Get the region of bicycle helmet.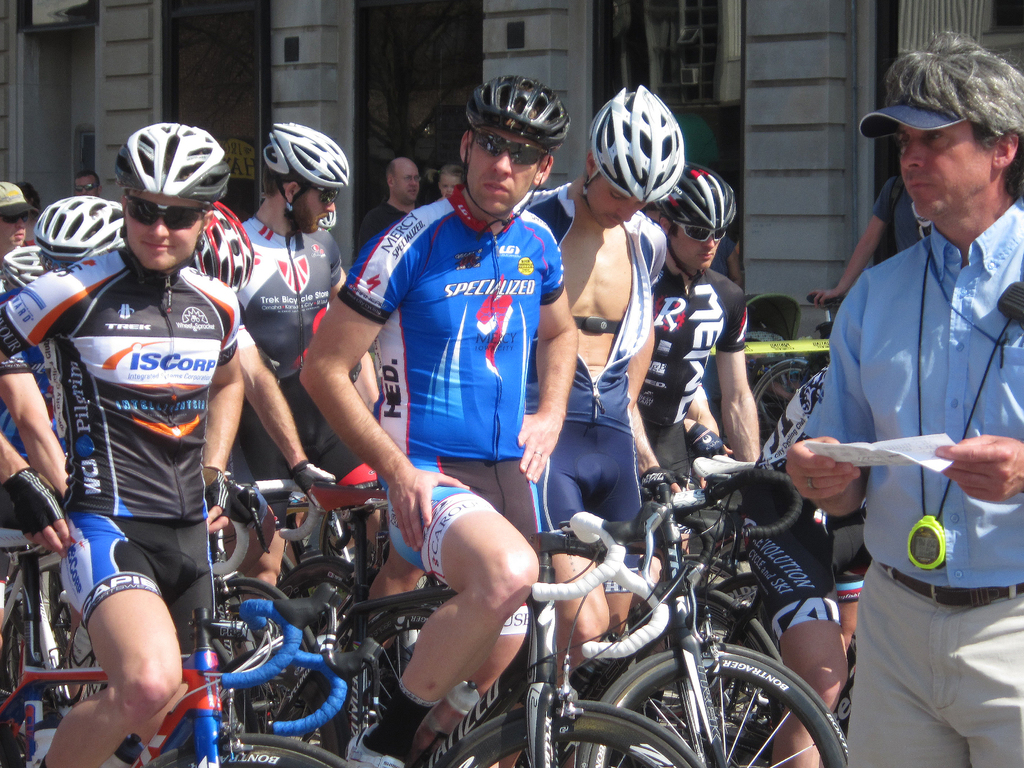
Rect(589, 88, 687, 207).
